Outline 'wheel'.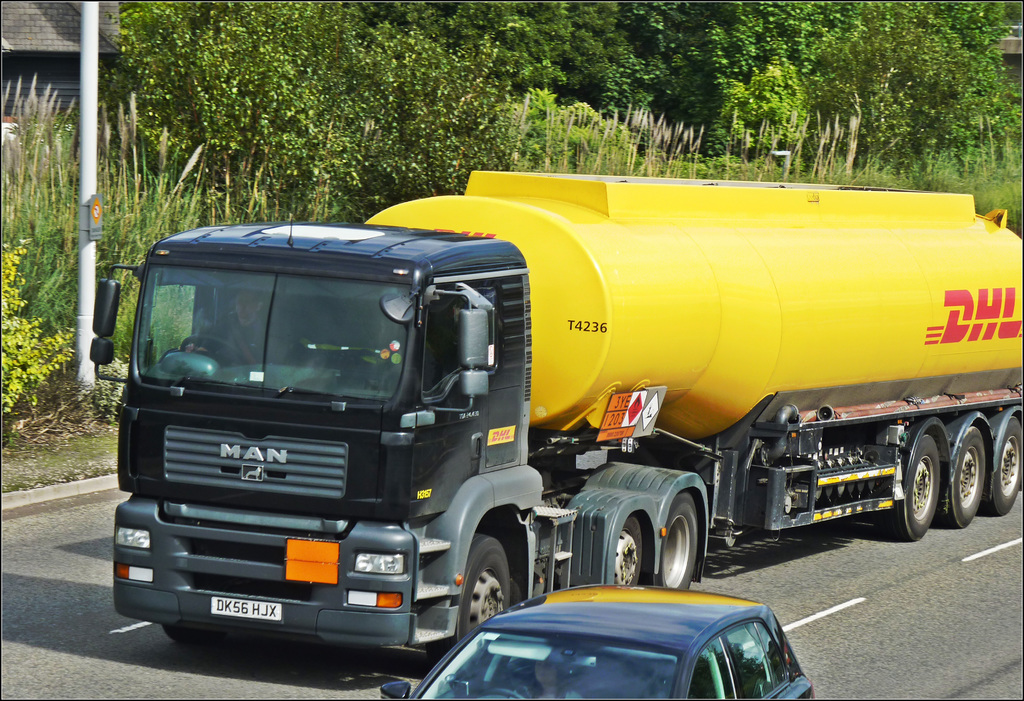
Outline: locate(610, 522, 646, 588).
